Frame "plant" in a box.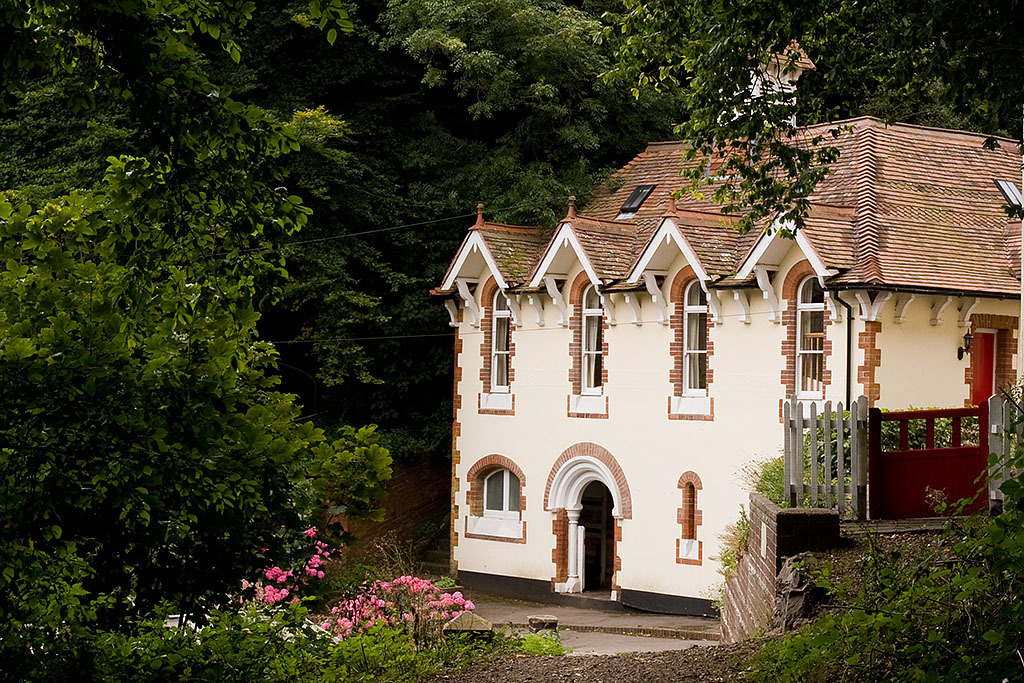
[x1=964, y1=407, x2=1023, y2=528].
